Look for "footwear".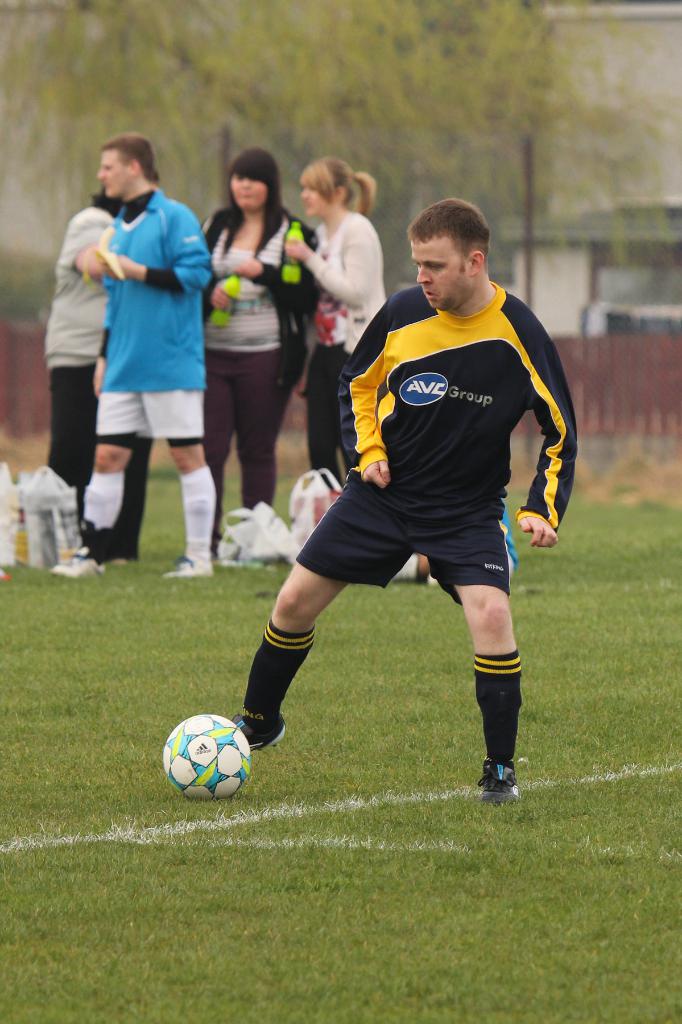
Found: <bbox>165, 554, 216, 581</bbox>.
